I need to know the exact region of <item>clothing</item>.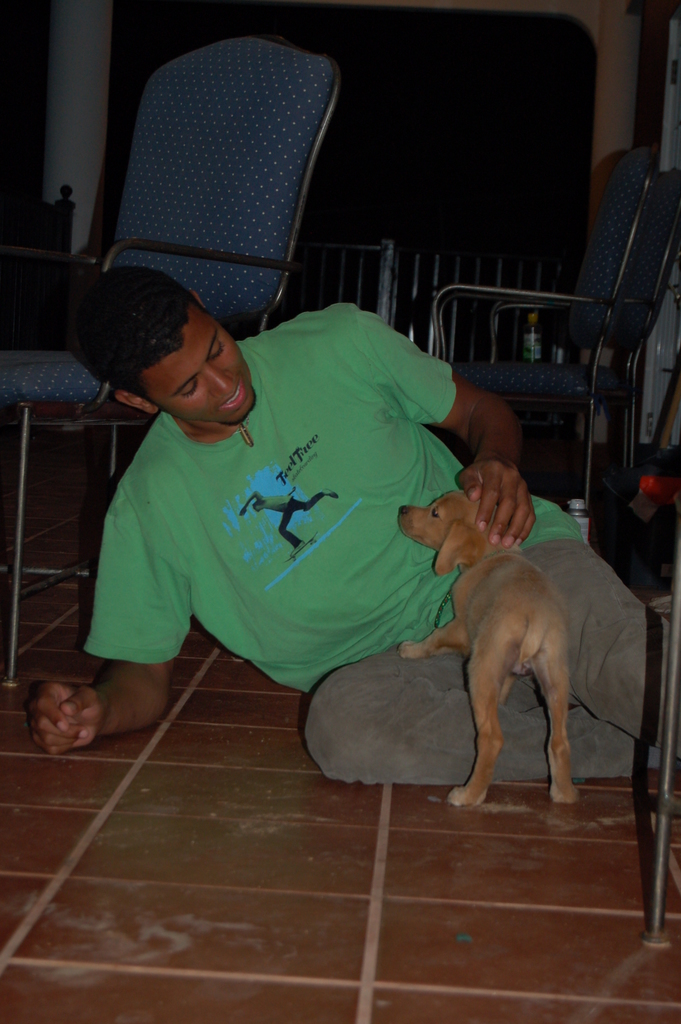
Region: pyautogui.locateOnScreen(309, 543, 680, 792).
